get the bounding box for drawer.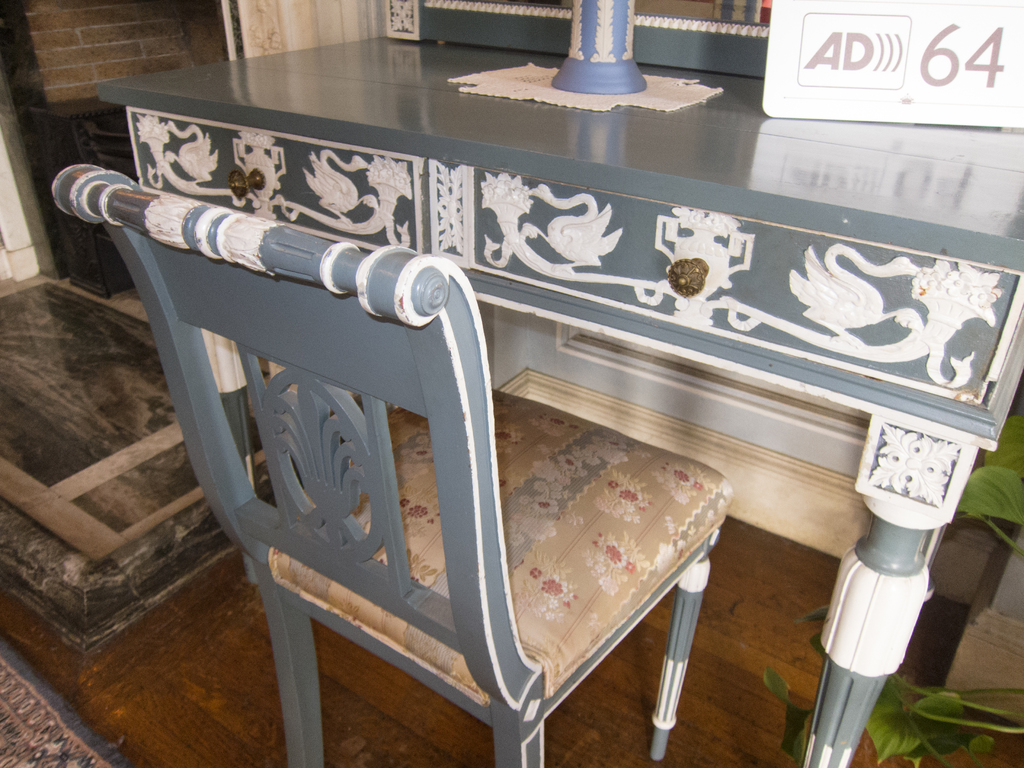
l=122, t=103, r=424, b=257.
